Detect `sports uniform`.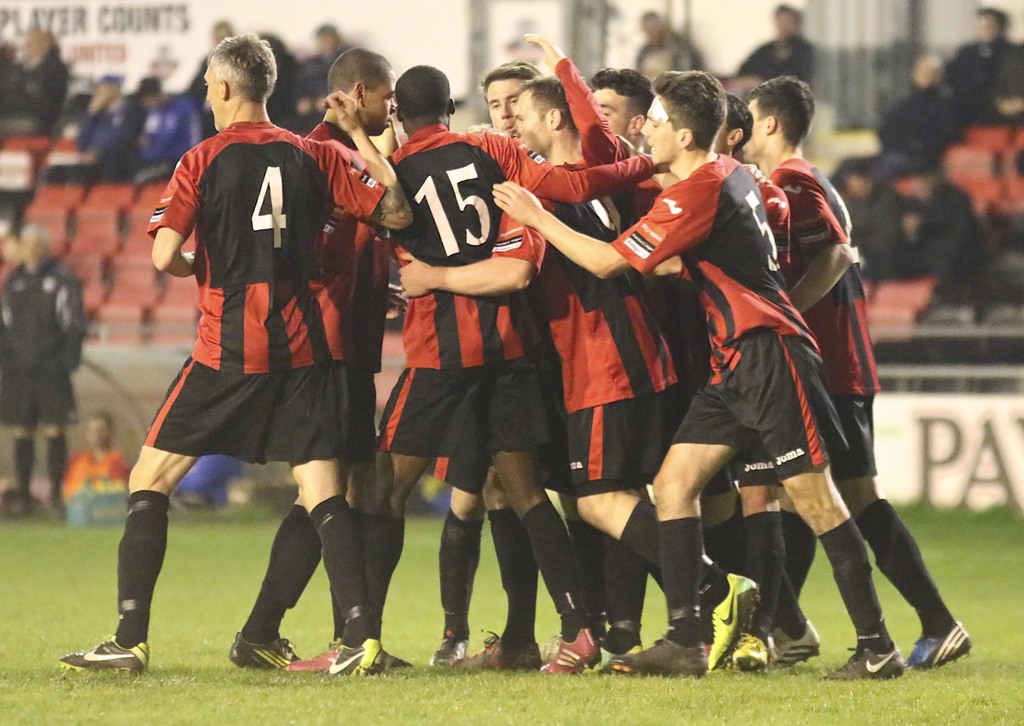
Detected at box=[52, 30, 385, 688].
